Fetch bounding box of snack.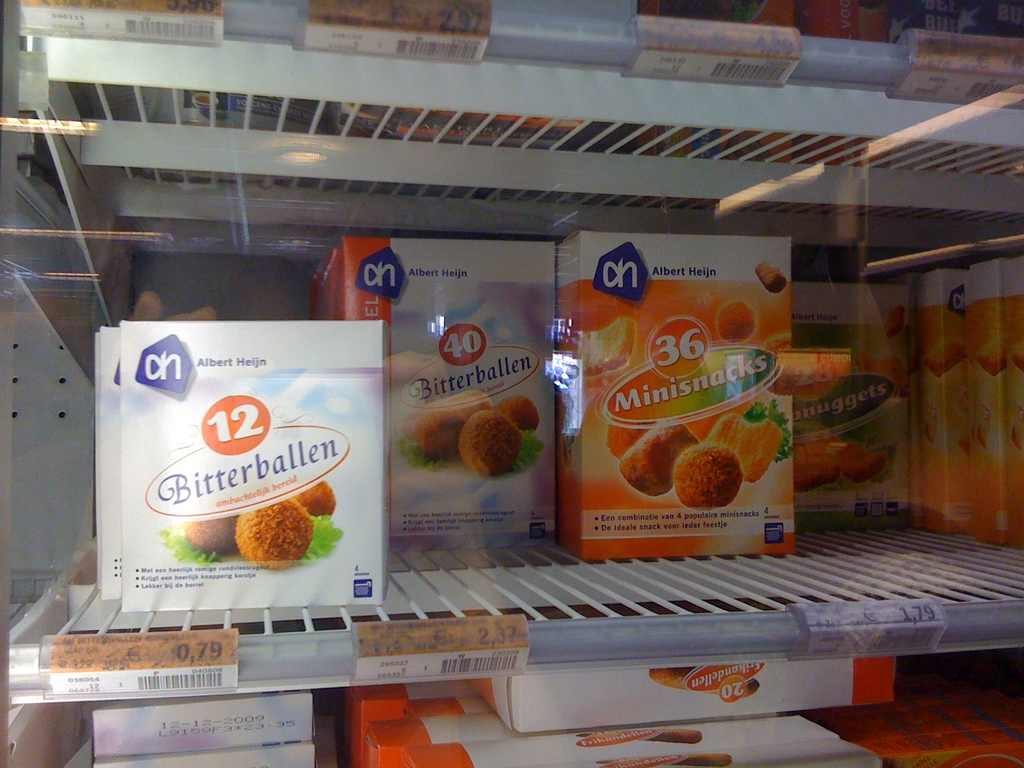
Bbox: bbox=[671, 443, 738, 509].
